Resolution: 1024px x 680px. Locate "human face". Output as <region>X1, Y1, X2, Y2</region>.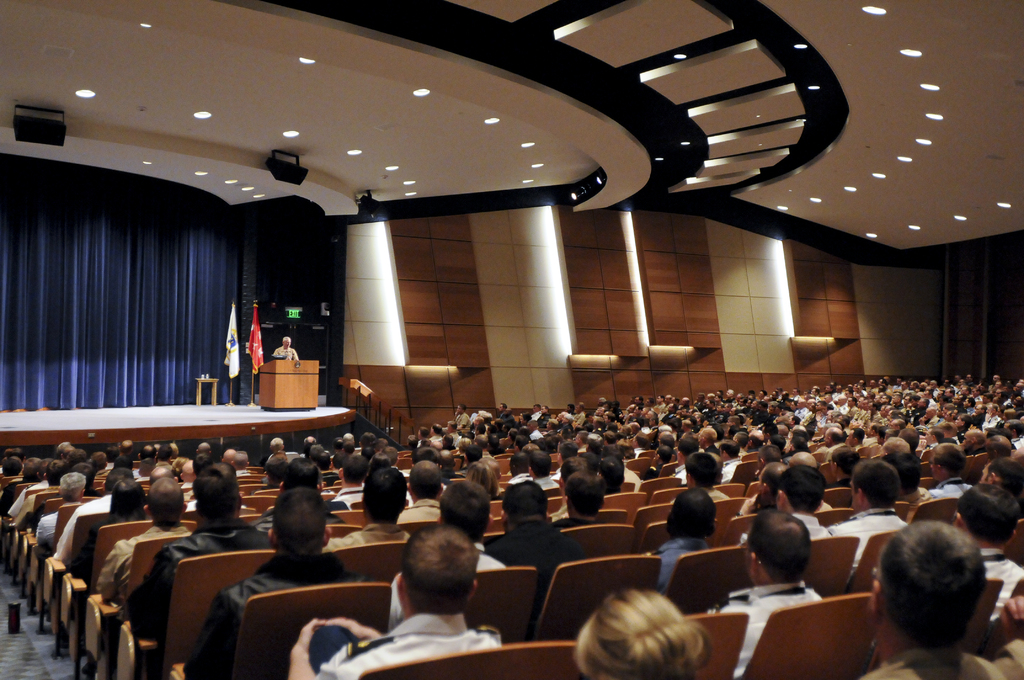
<region>283, 338, 289, 347</region>.
